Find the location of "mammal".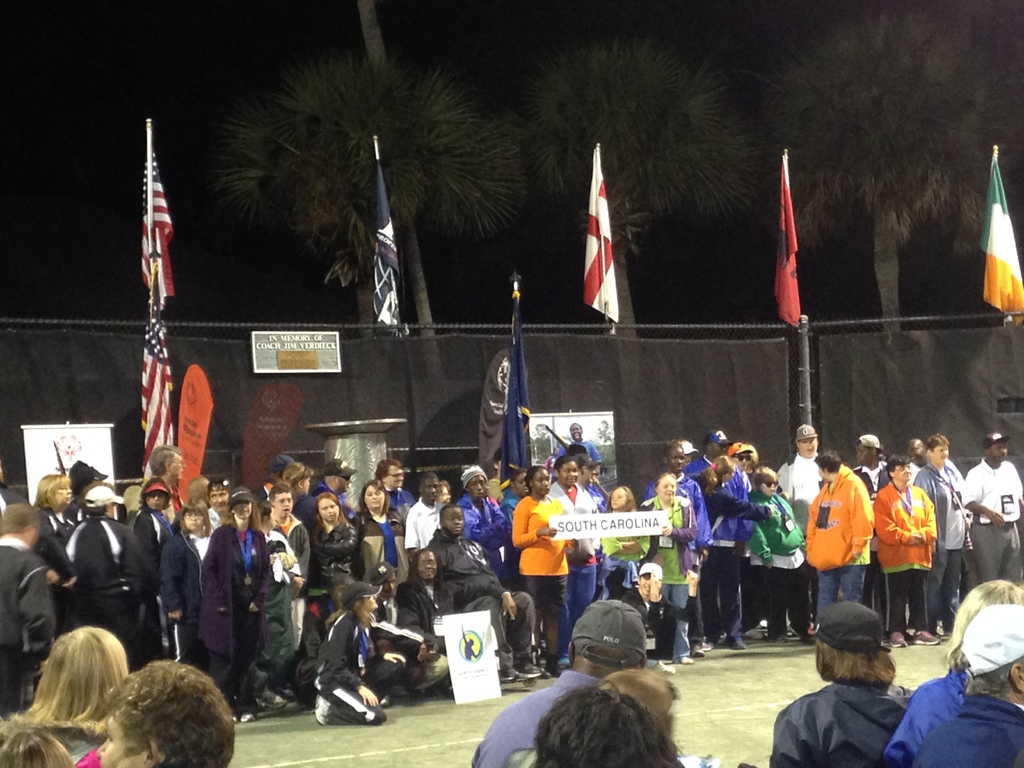
Location: [403,474,444,549].
